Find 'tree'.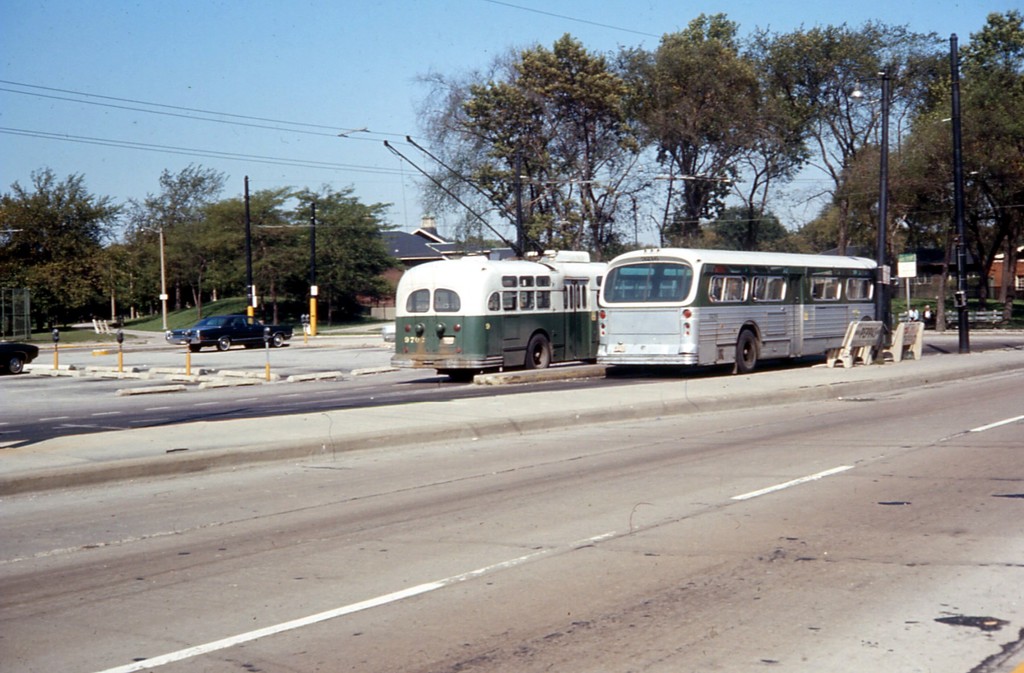
detection(822, 137, 927, 276).
